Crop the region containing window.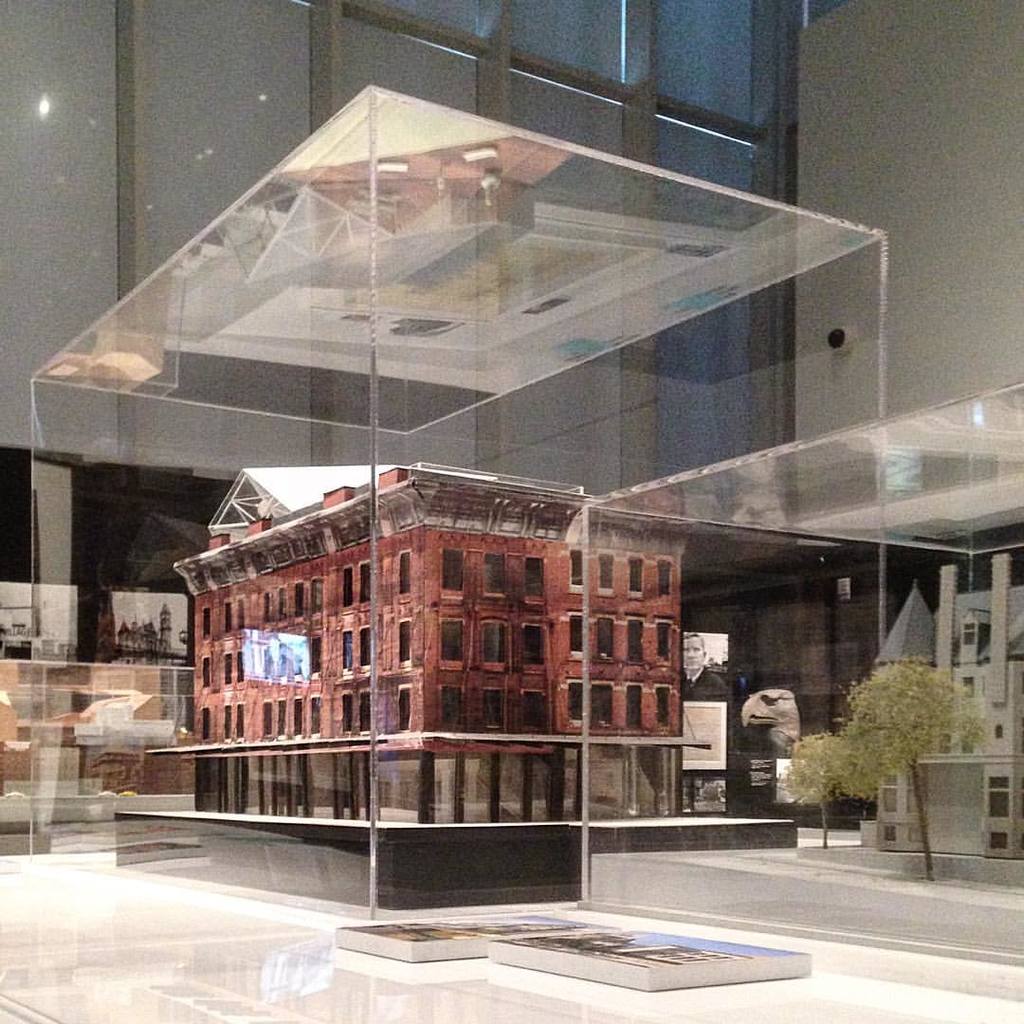
Crop region: crop(292, 692, 302, 739).
